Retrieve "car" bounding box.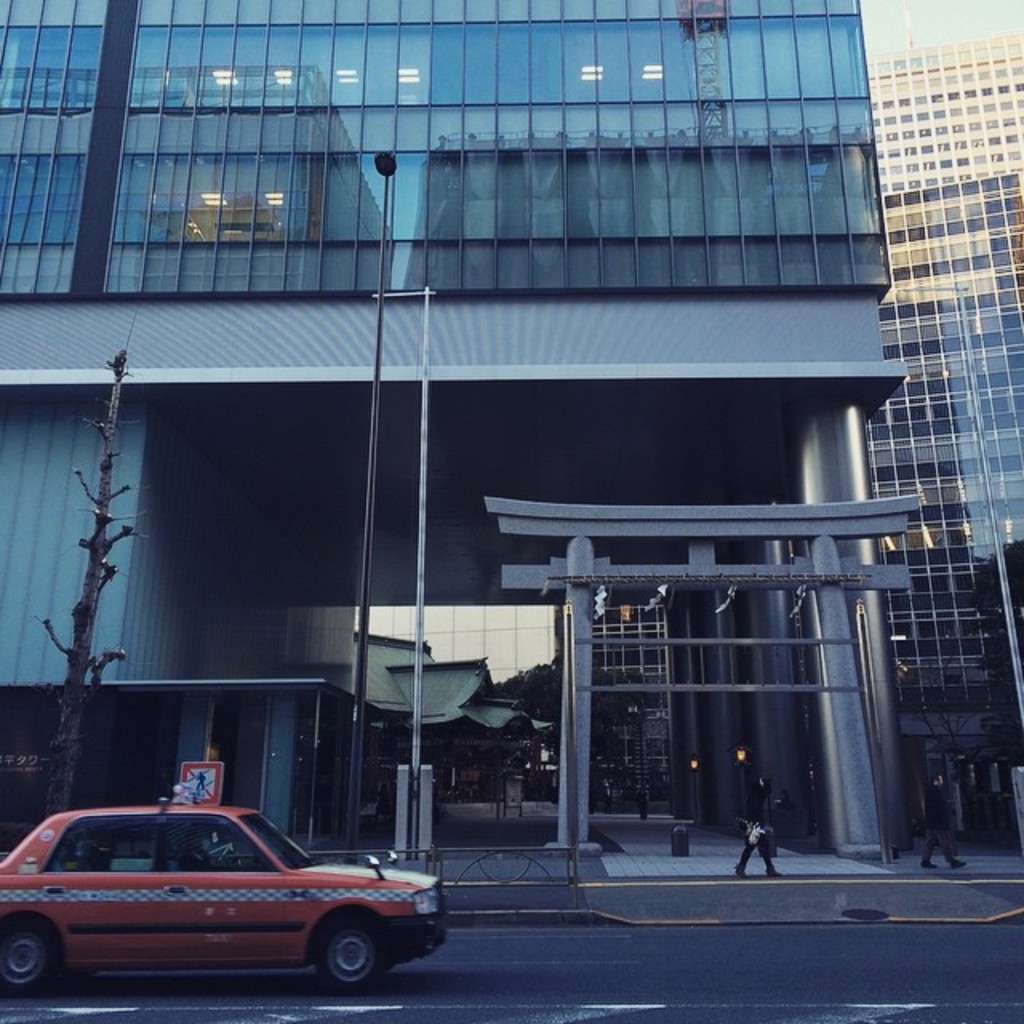
Bounding box: l=0, t=794, r=458, b=997.
